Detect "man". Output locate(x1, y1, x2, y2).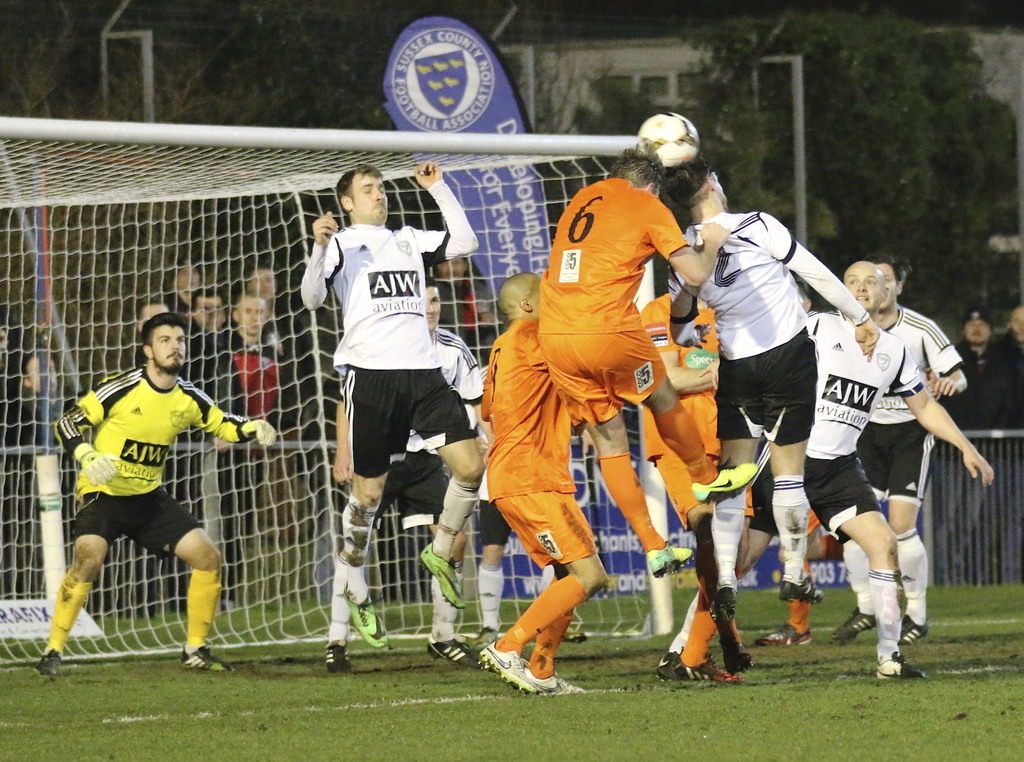
locate(300, 161, 479, 655).
